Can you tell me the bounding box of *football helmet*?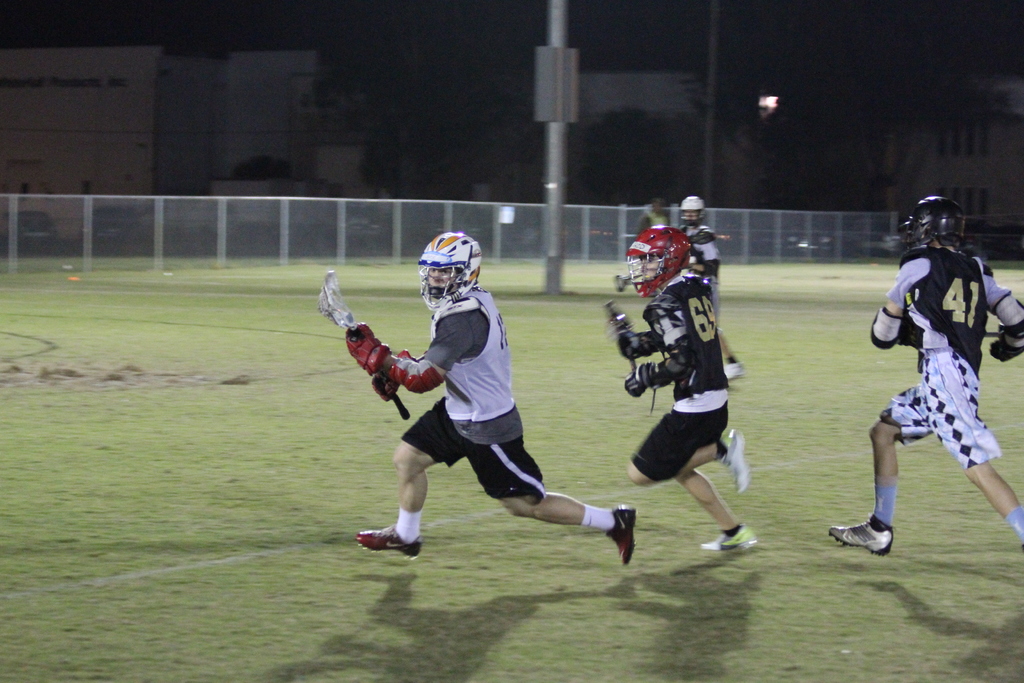
BBox(417, 230, 482, 309).
